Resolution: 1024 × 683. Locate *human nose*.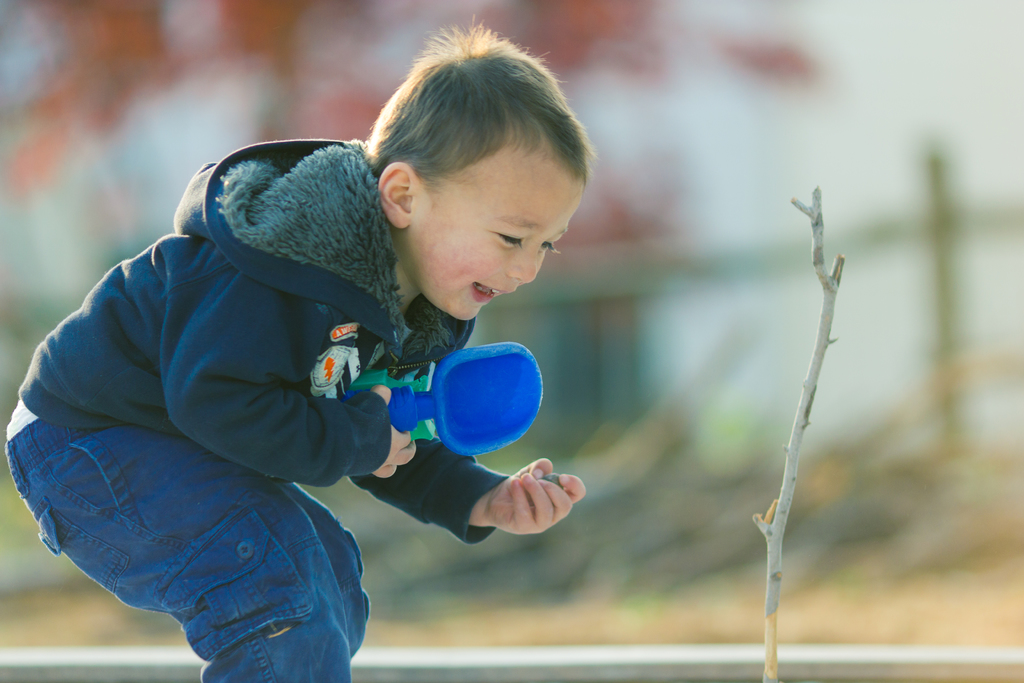
[506,240,541,279].
